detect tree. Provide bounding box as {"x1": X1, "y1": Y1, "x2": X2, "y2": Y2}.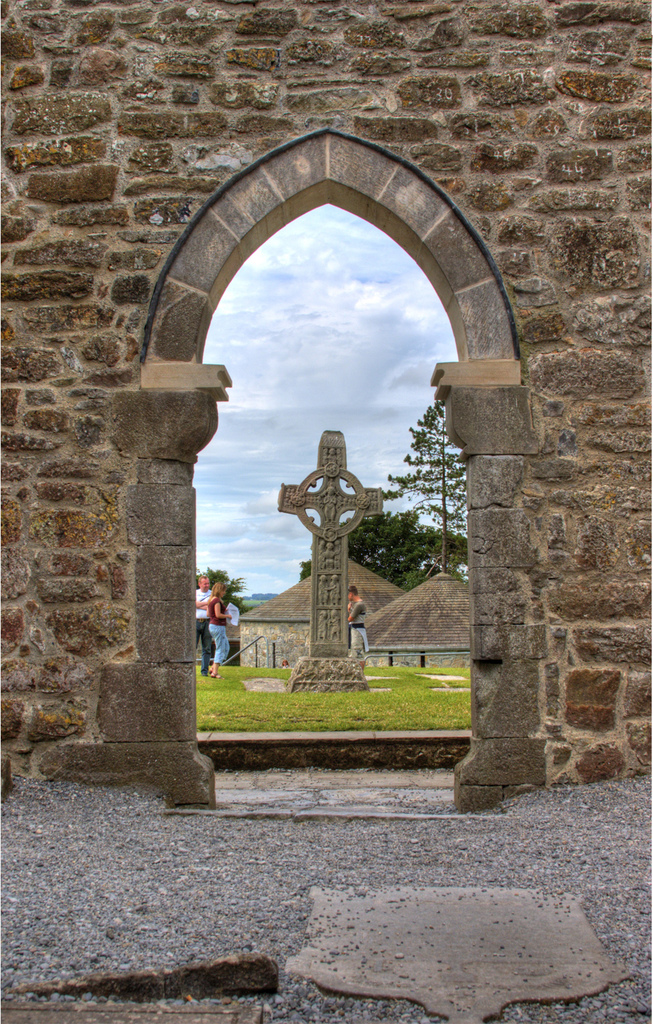
{"x1": 382, "y1": 397, "x2": 471, "y2": 575}.
